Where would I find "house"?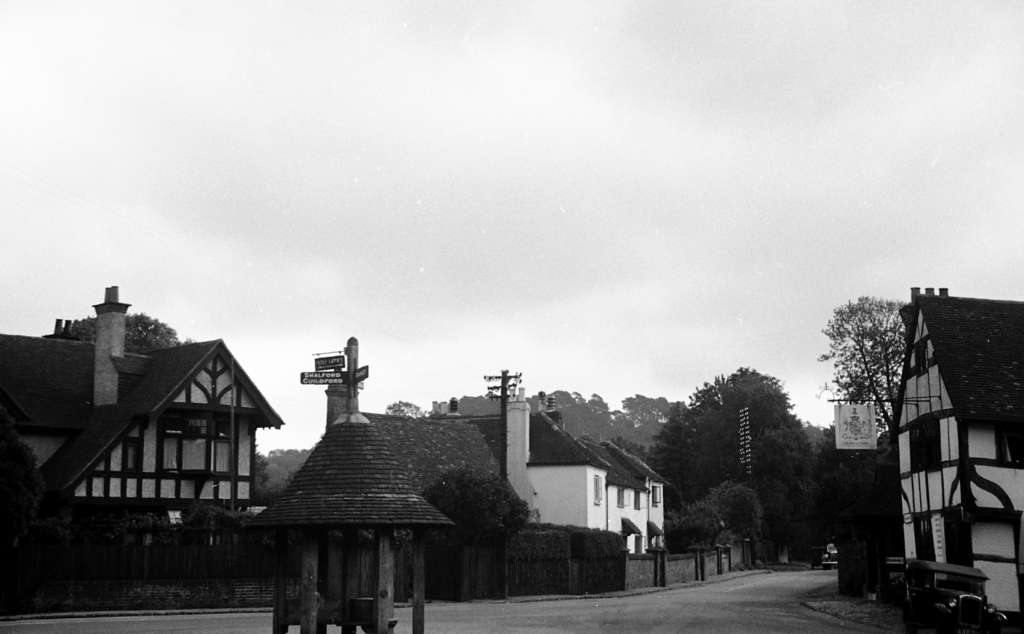
At (x1=35, y1=310, x2=294, y2=549).
